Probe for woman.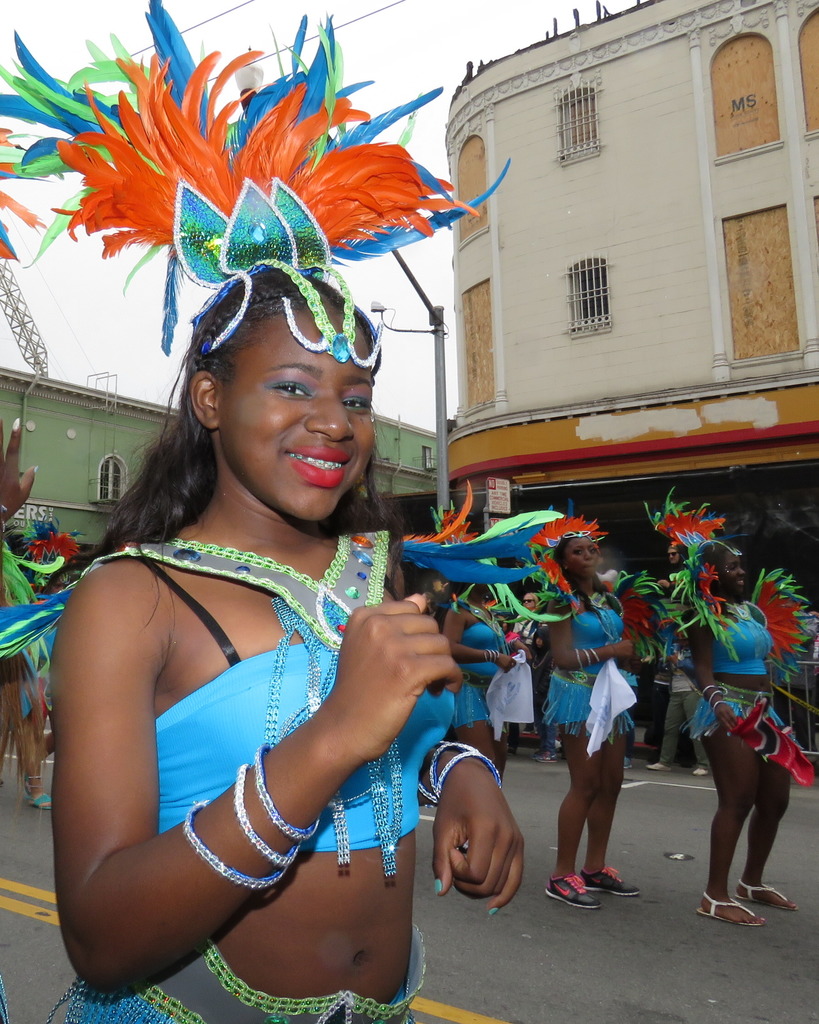
Probe result: l=534, t=518, r=644, b=921.
